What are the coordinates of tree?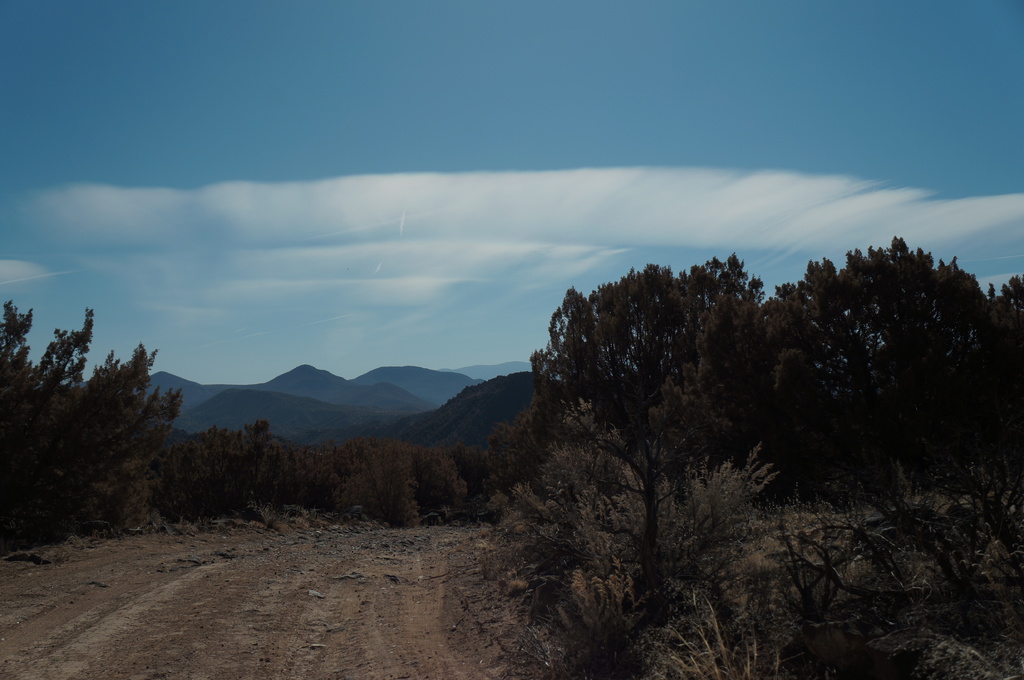
x1=497, y1=230, x2=856, y2=626.
